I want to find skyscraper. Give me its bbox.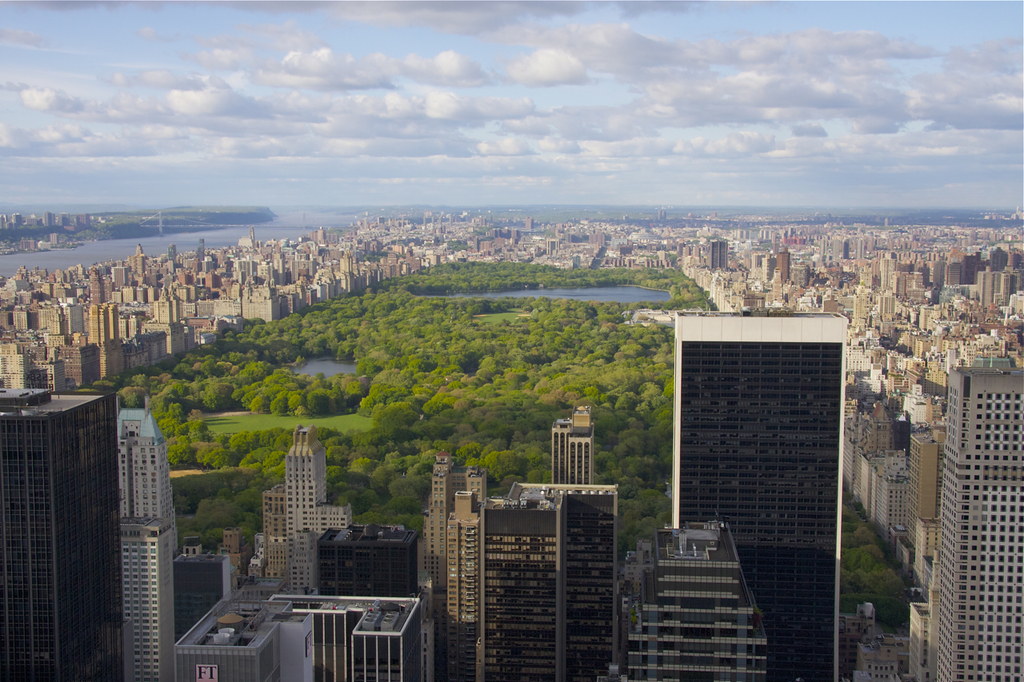
619 518 801 681.
